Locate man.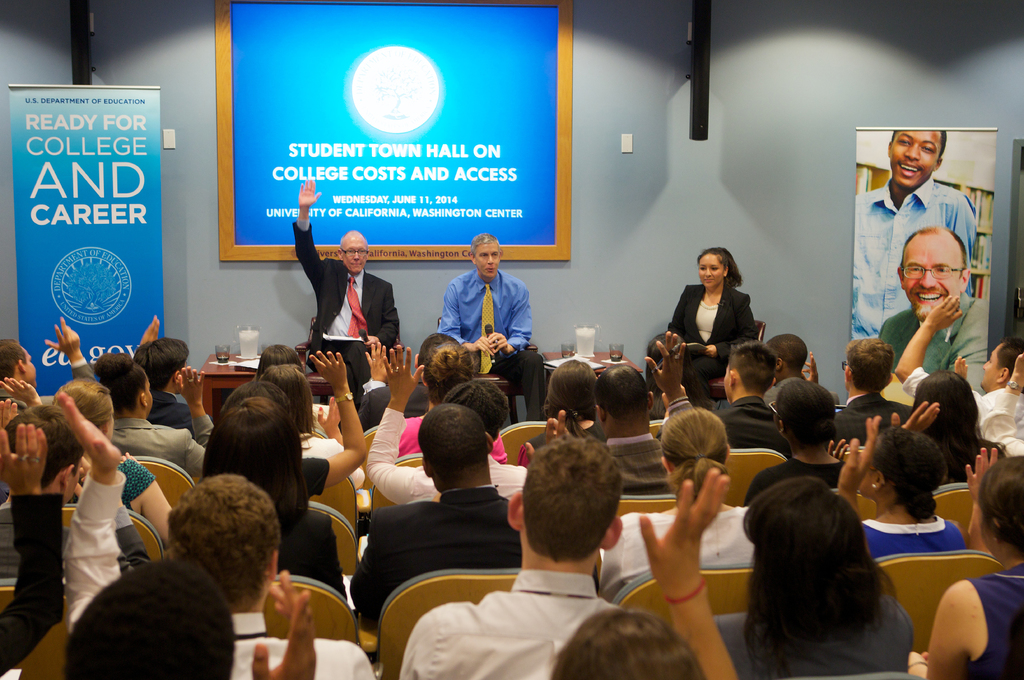
Bounding box: 874, 239, 987, 336.
